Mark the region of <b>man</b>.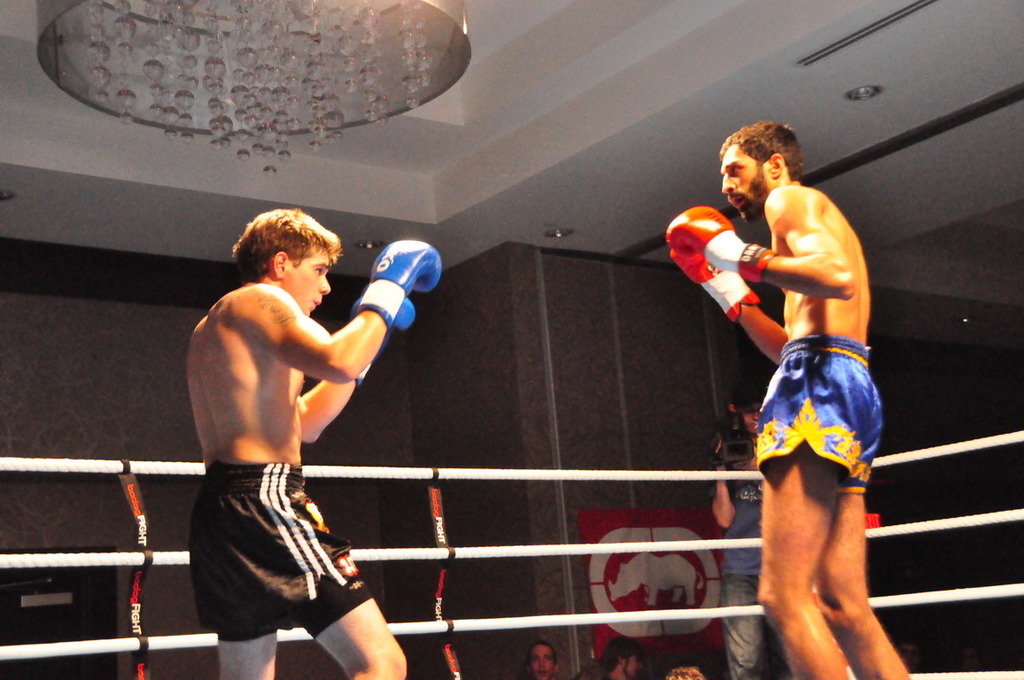
Region: 657, 114, 914, 679.
